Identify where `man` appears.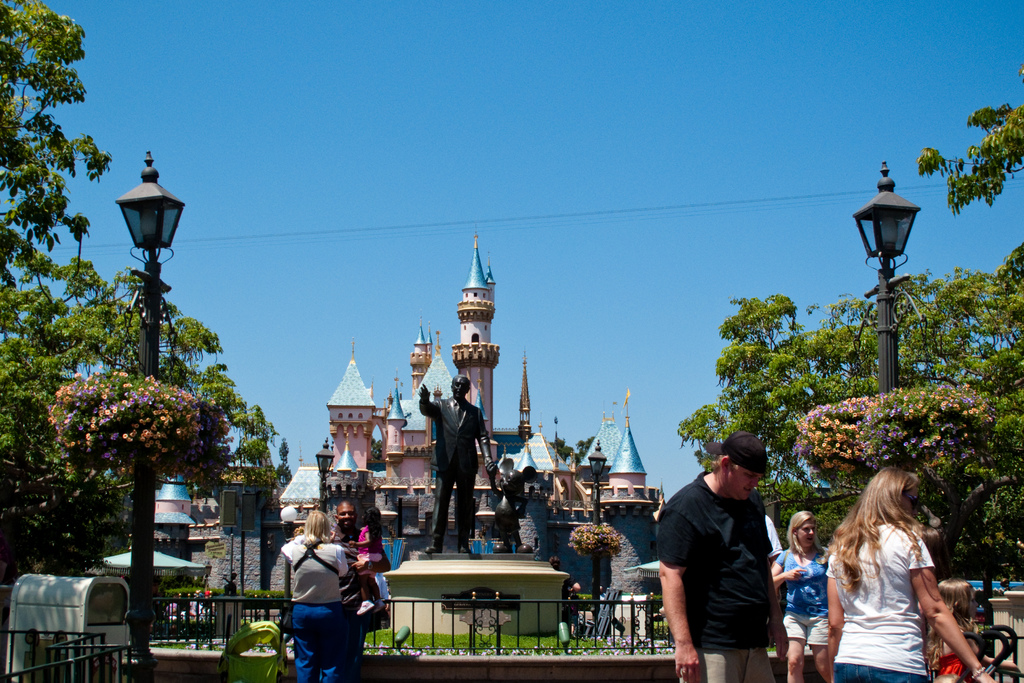
Appears at crop(634, 453, 791, 680).
